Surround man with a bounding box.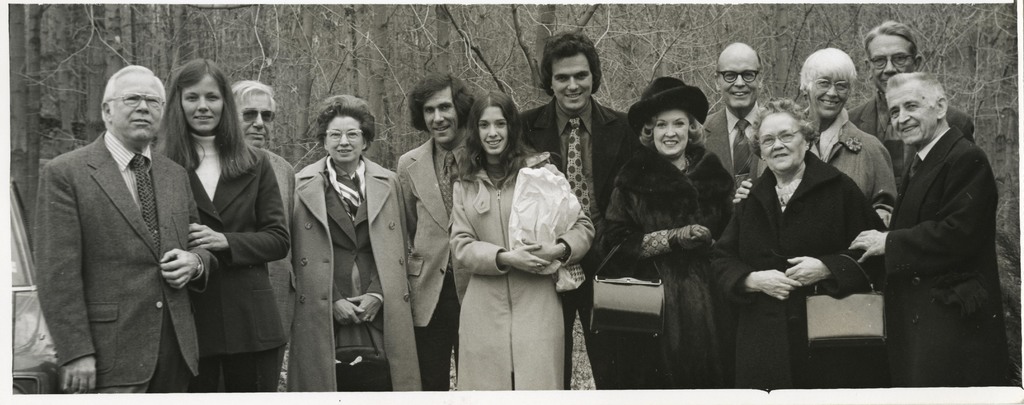
box(706, 42, 771, 185).
